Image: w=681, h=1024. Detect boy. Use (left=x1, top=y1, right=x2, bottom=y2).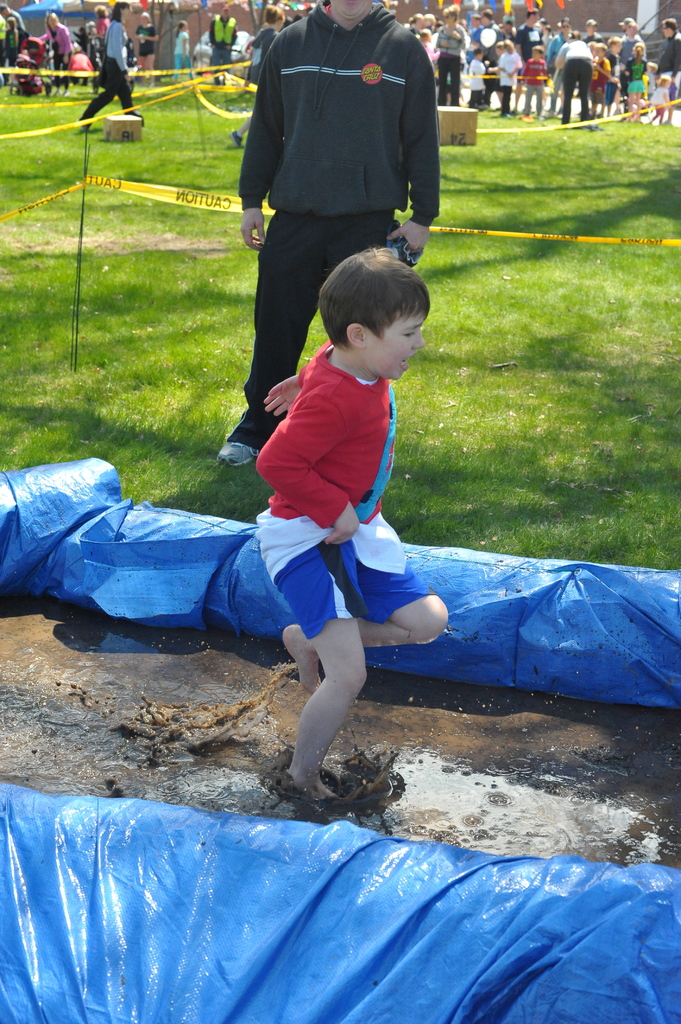
(left=486, top=38, right=508, bottom=108).
